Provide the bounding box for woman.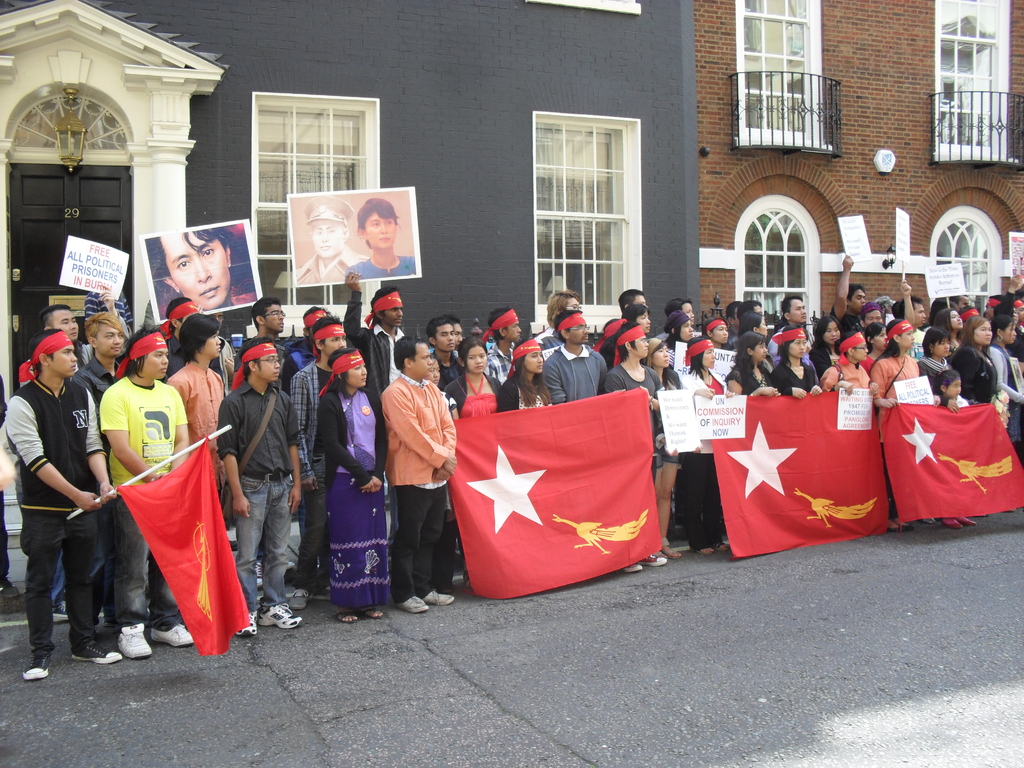
bbox=(496, 338, 559, 413).
